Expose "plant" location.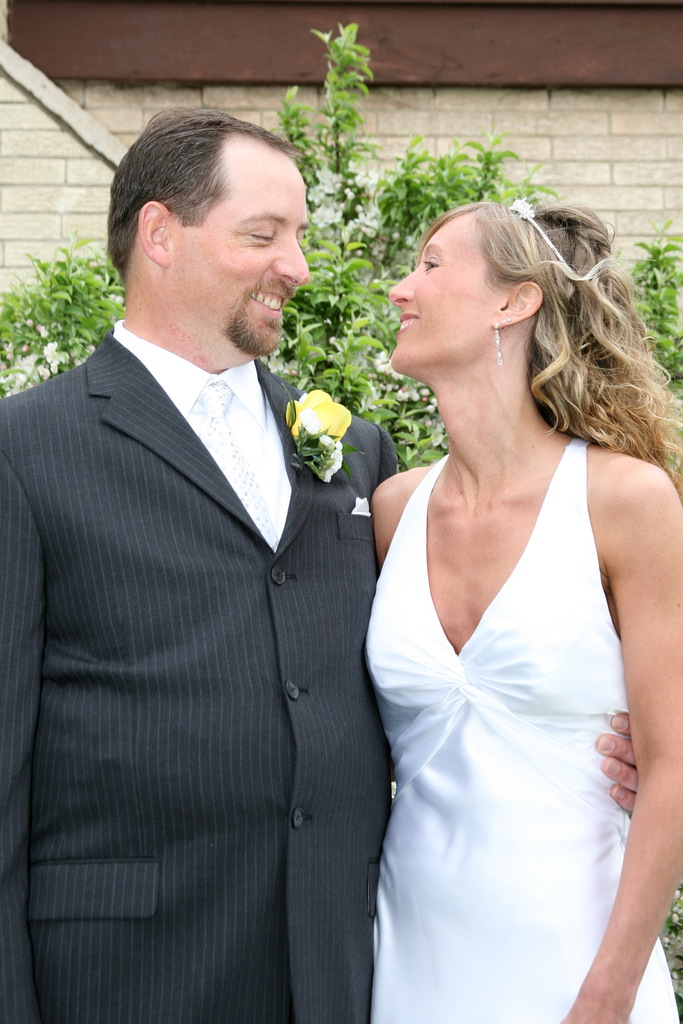
Exposed at x1=0 y1=221 x2=132 y2=397.
